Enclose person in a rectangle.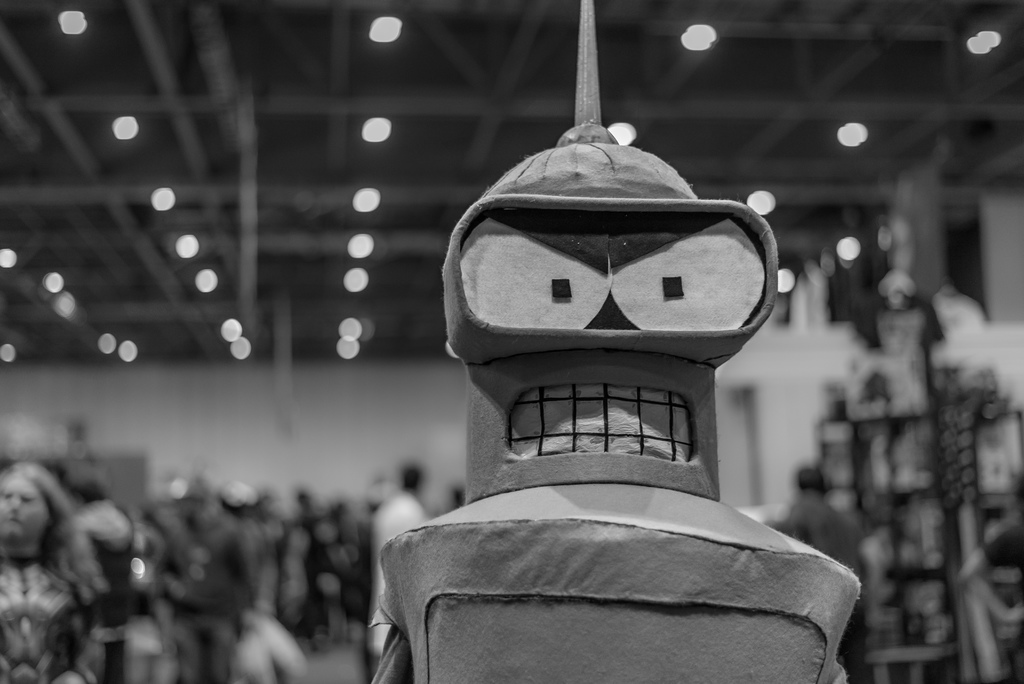
bbox=[780, 457, 870, 683].
